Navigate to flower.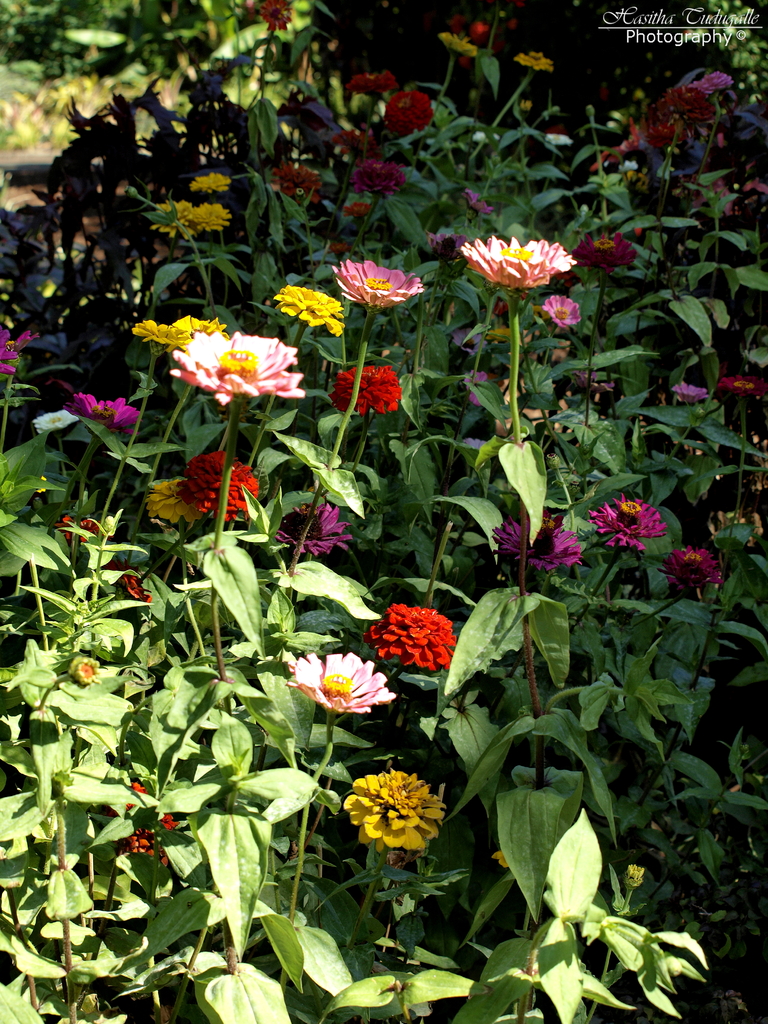
Navigation target: (119, 572, 156, 601).
